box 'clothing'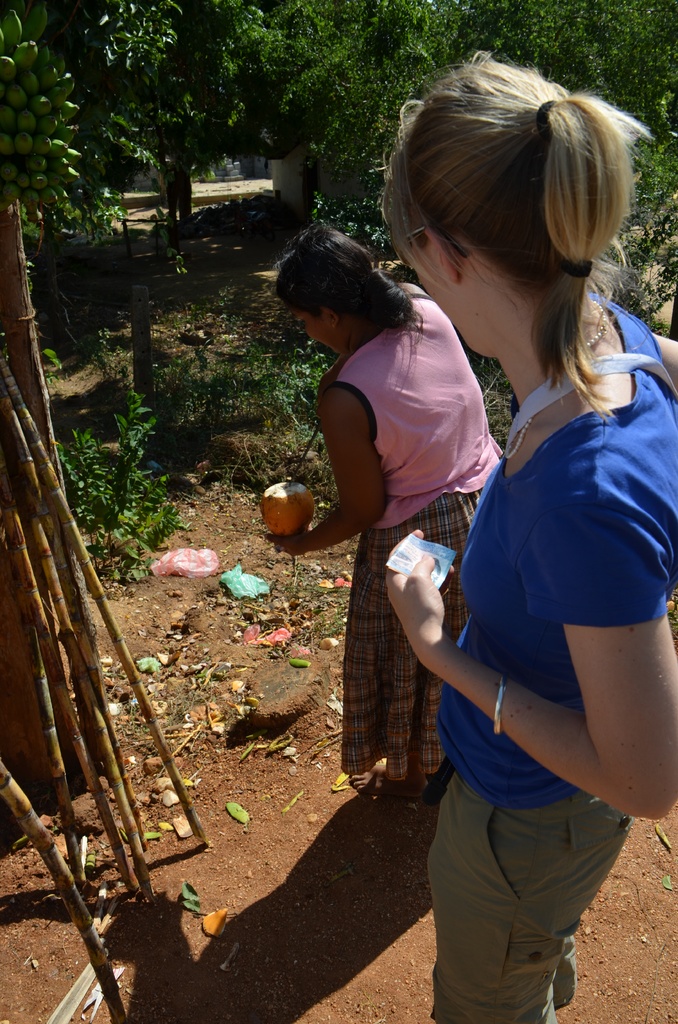
<region>417, 296, 643, 970</region>
